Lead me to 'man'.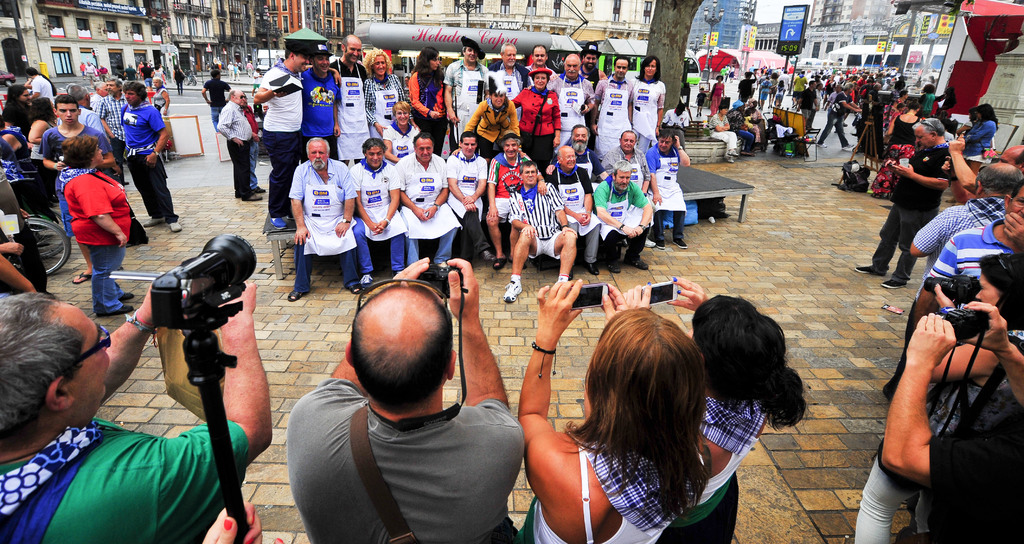
Lead to [548,54,593,151].
